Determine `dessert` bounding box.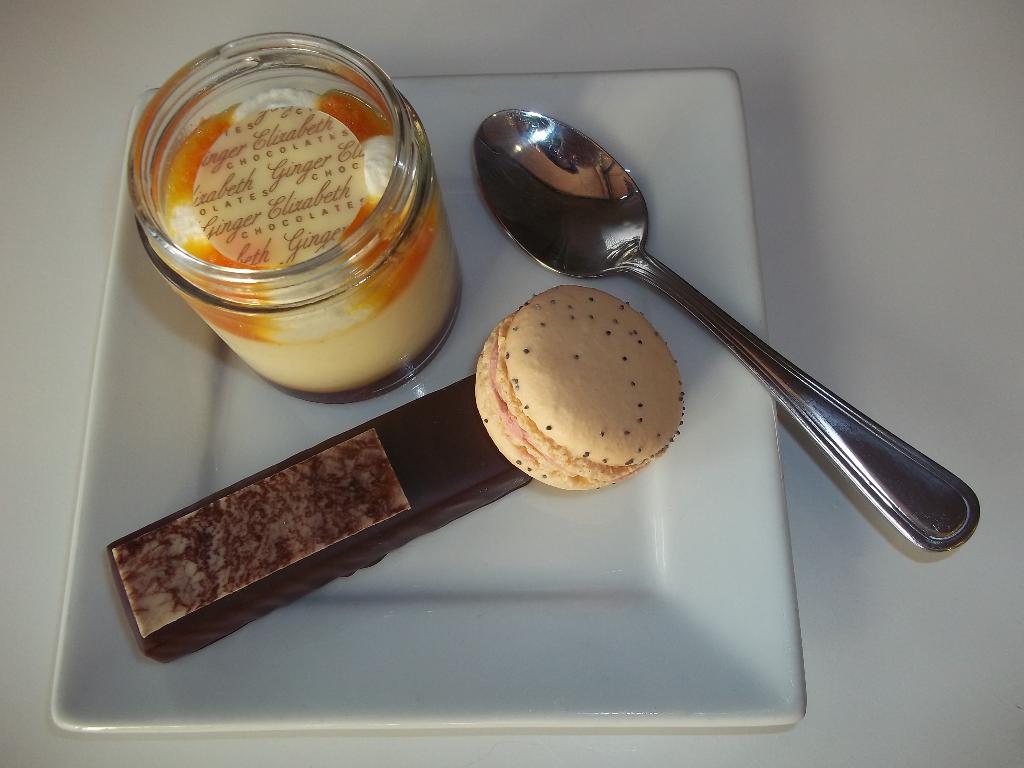
Determined: <region>487, 273, 685, 498</region>.
